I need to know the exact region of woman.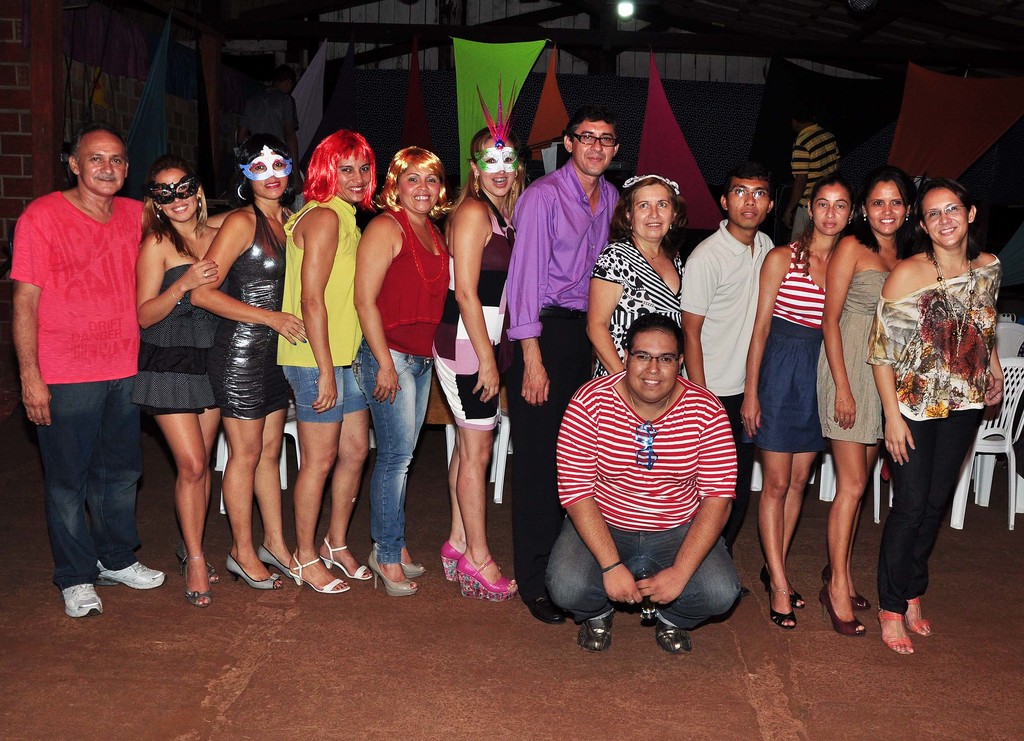
Region: rect(278, 130, 376, 593).
